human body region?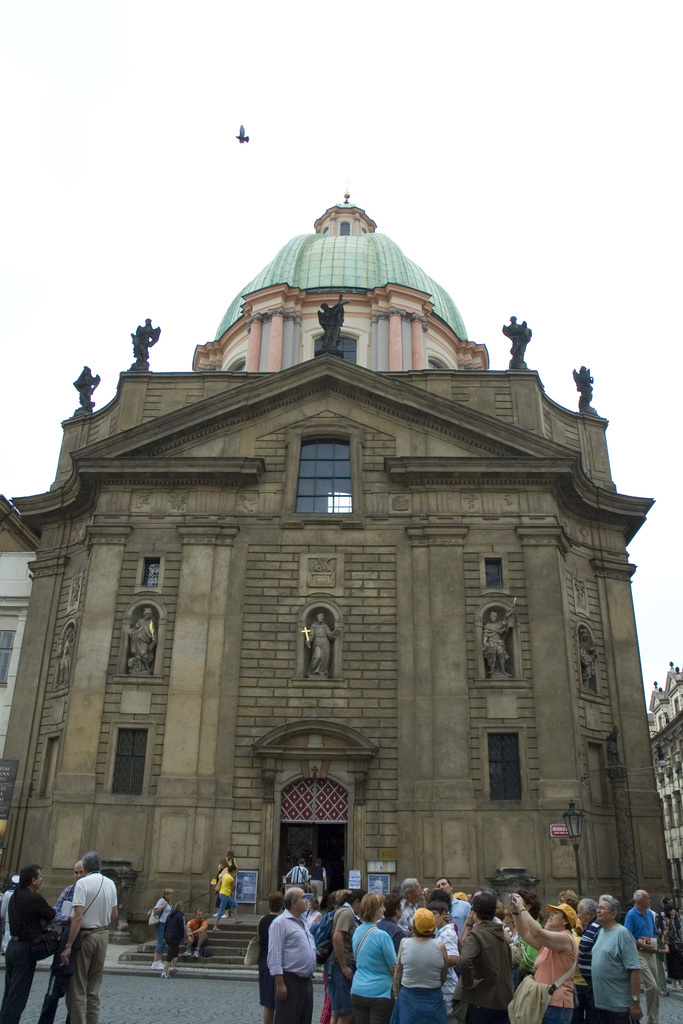
crop(588, 917, 643, 1022)
